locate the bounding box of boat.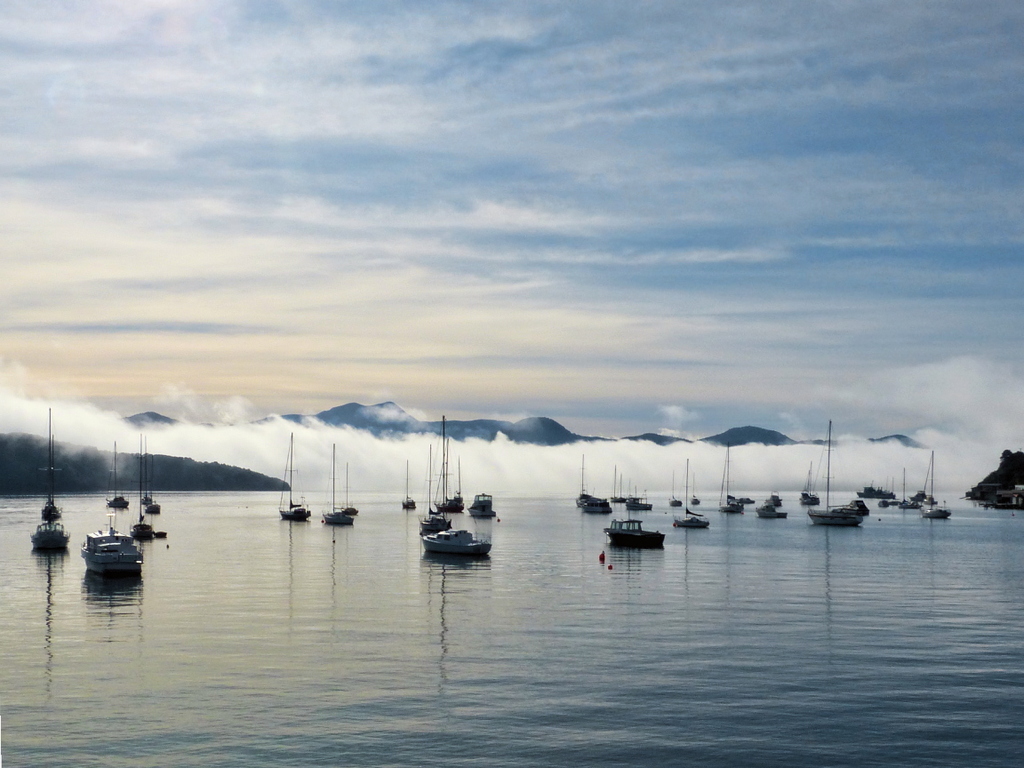
Bounding box: [276,430,313,523].
